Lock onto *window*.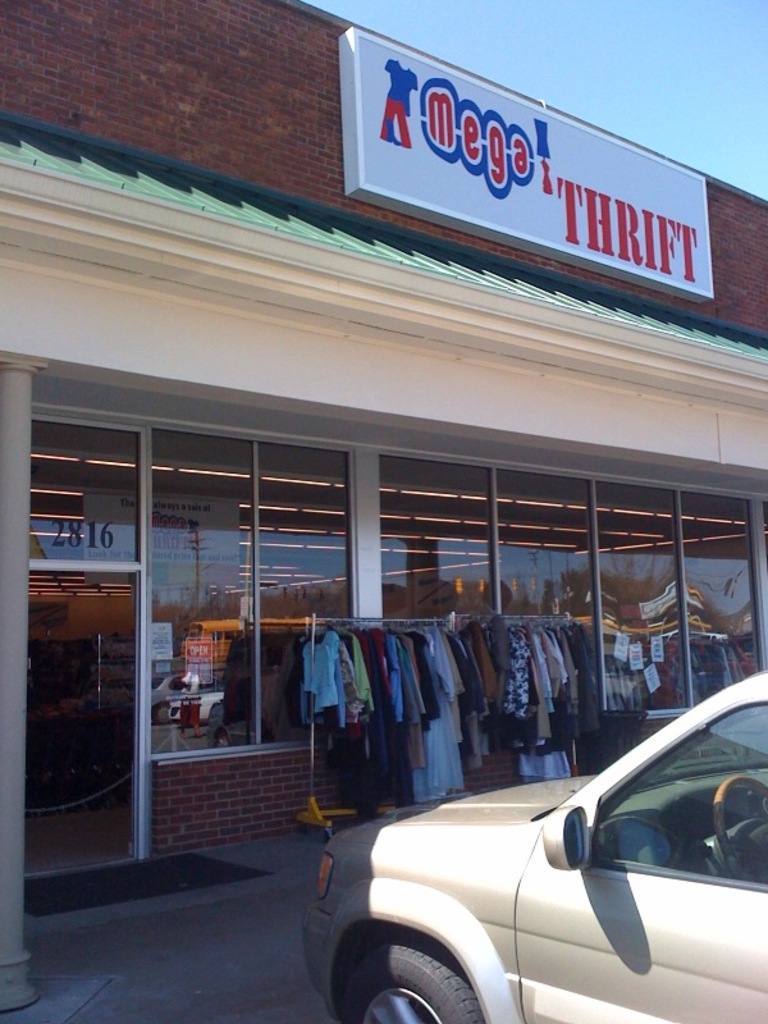
Locked: select_region(586, 710, 767, 896).
